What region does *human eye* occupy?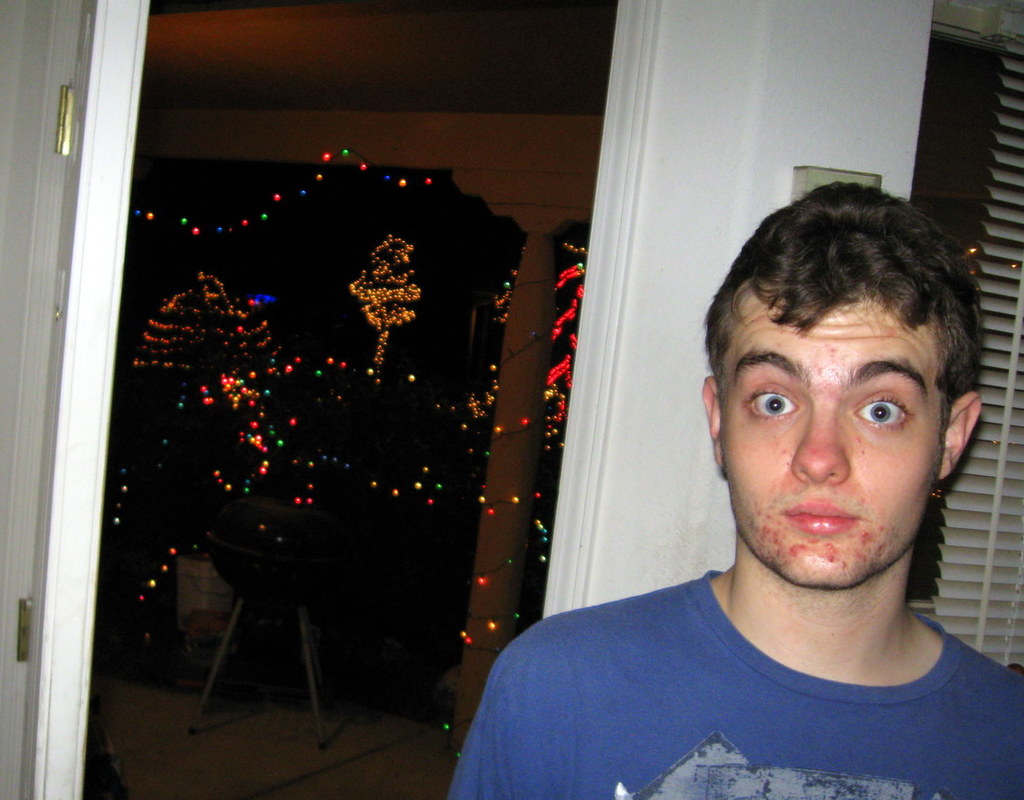
crop(849, 395, 905, 436).
